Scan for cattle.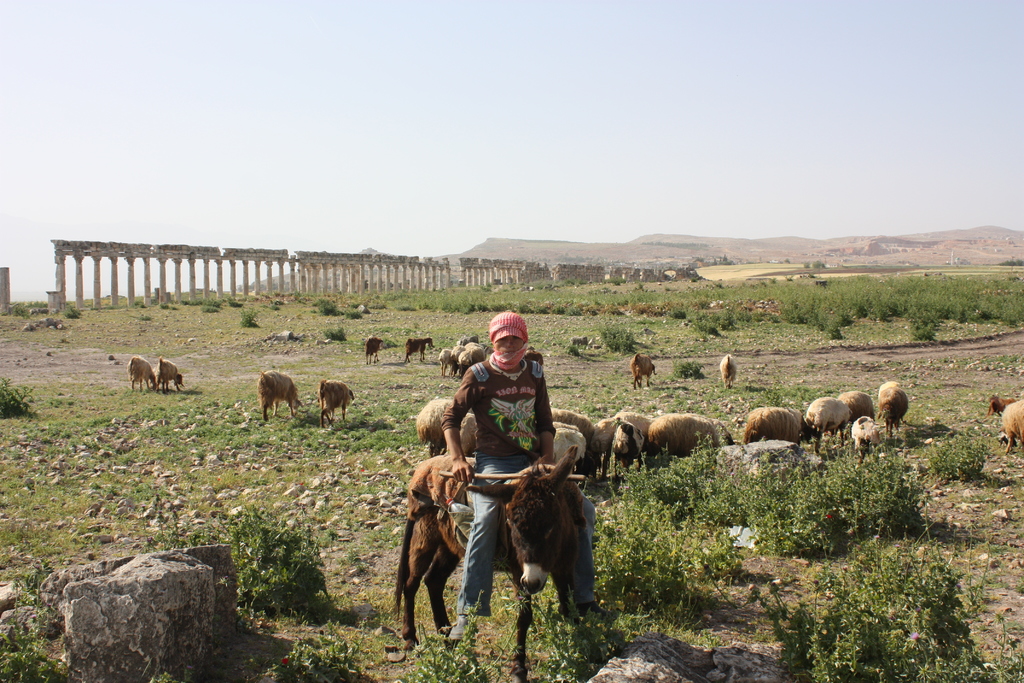
Scan result: crop(632, 353, 658, 389).
